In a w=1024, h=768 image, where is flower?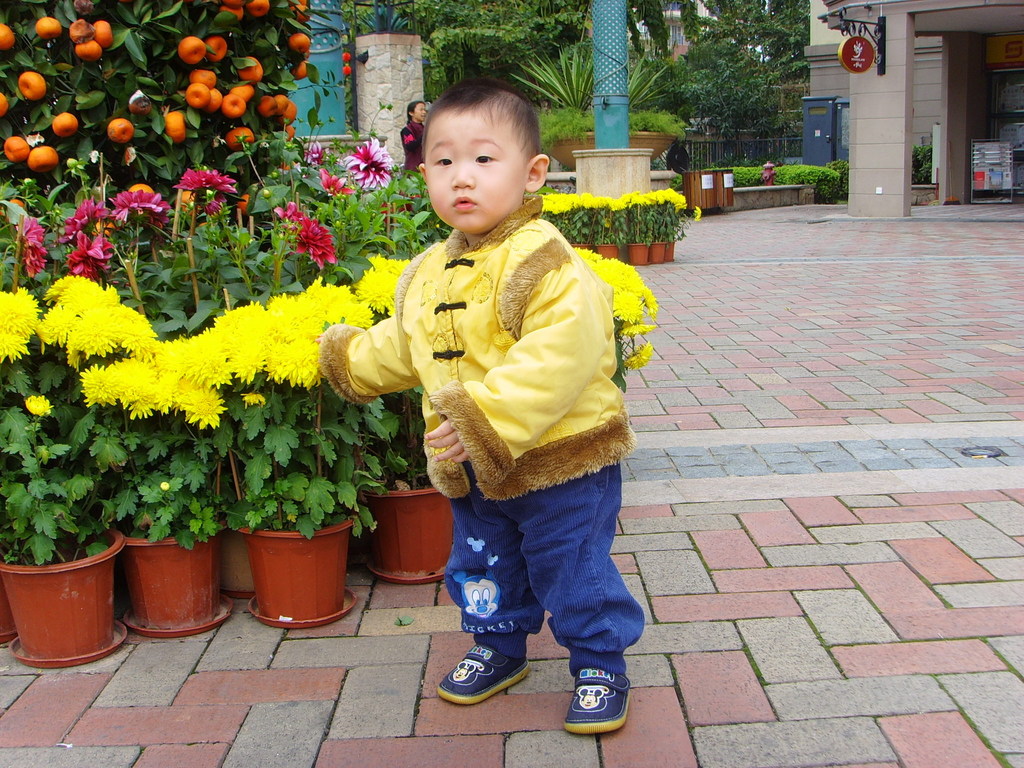
l=694, t=205, r=701, b=221.
